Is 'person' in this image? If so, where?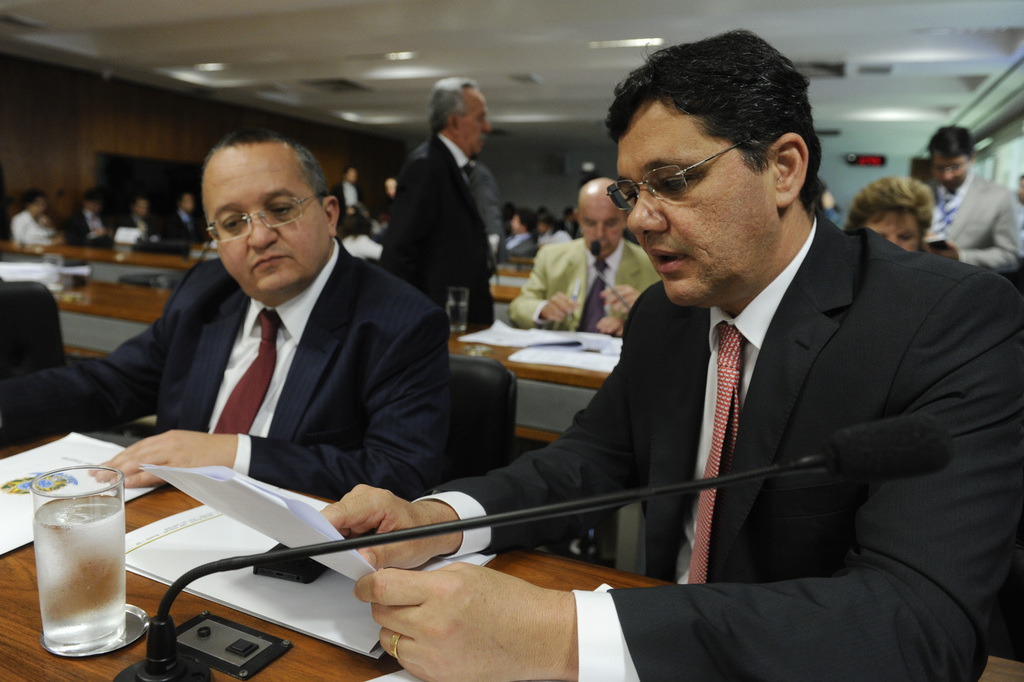
Yes, at x1=924 y1=122 x2=1023 y2=275.
